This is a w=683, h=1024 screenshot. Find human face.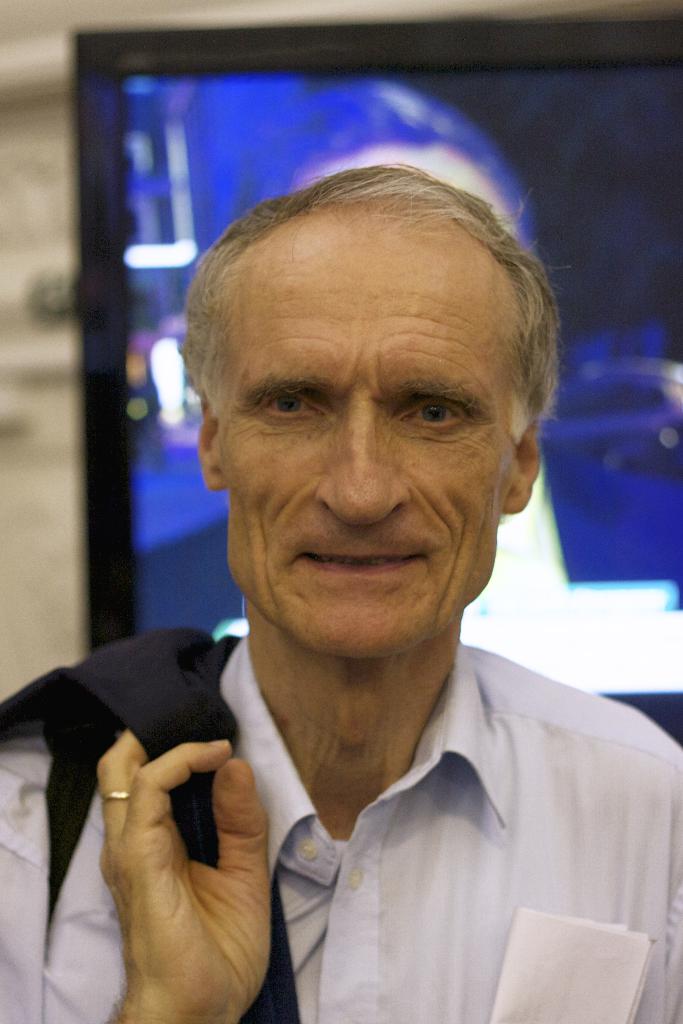
Bounding box: bbox=[207, 223, 524, 664].
